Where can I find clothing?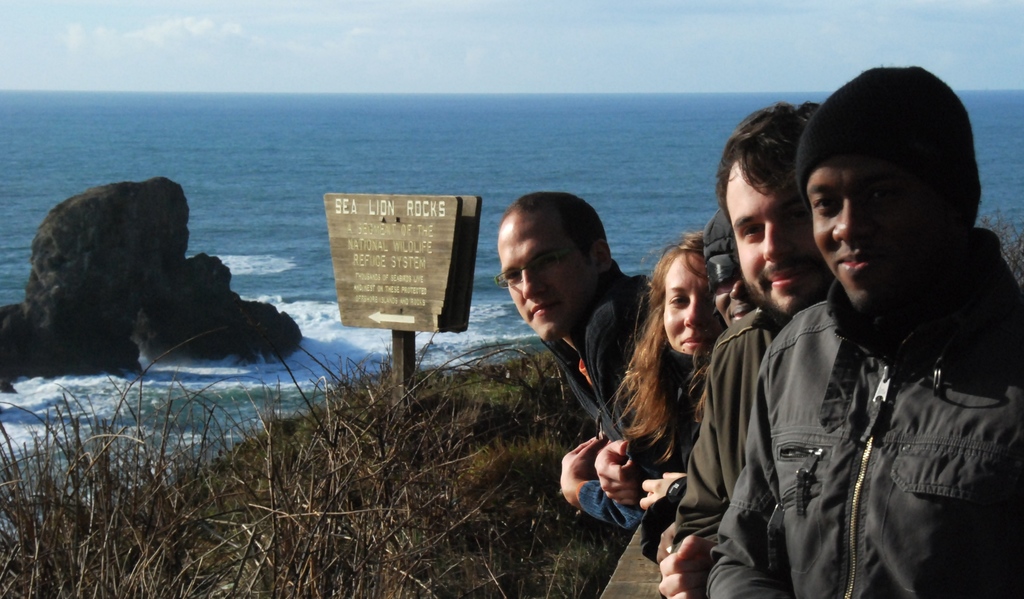
You can find it at x1=671 y1=313 x2=781 y2=550.
